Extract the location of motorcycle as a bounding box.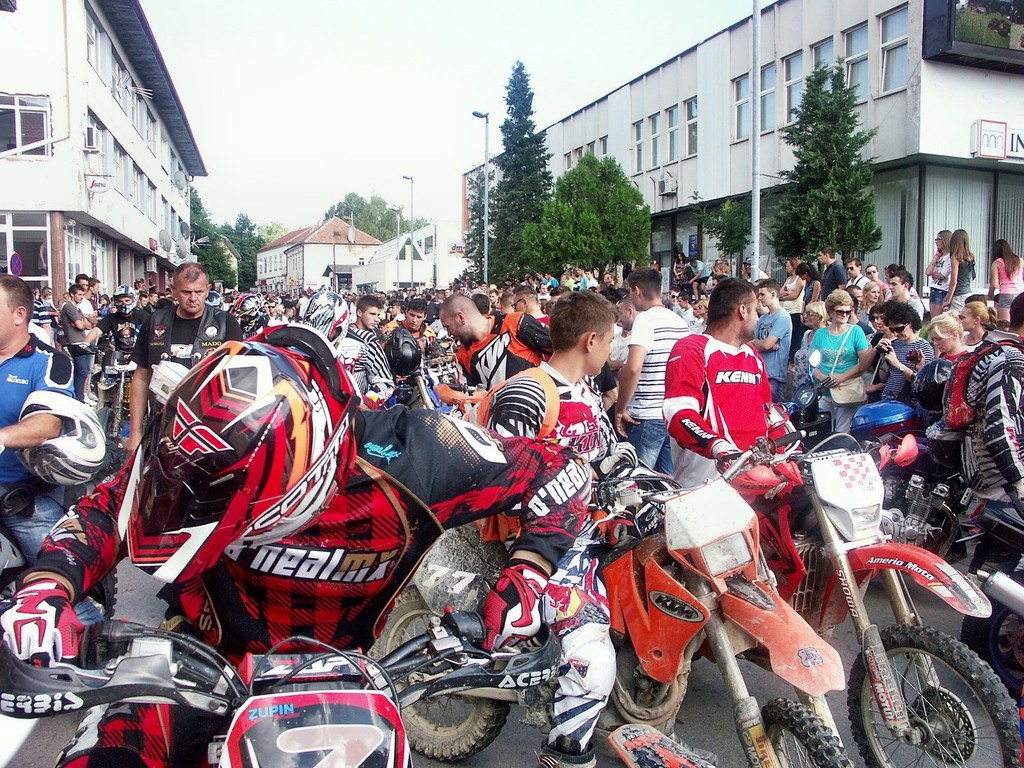
x1=0, y1=481, x2=118, y2=616.
